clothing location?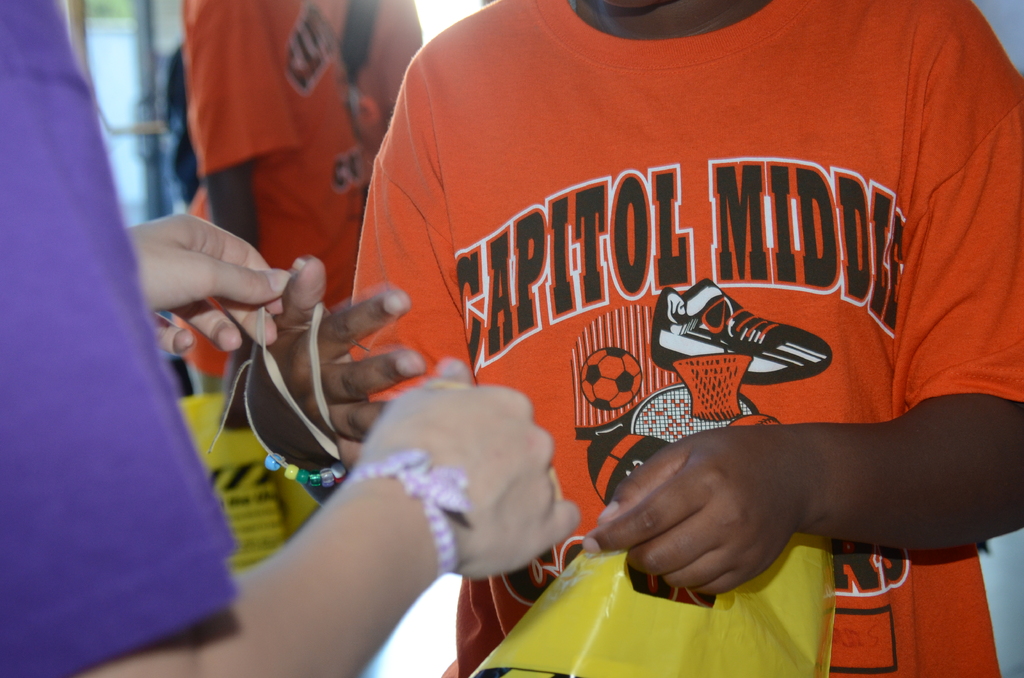
{"left": 276, "top": 23, "right": 1023, "bottom": 626}
